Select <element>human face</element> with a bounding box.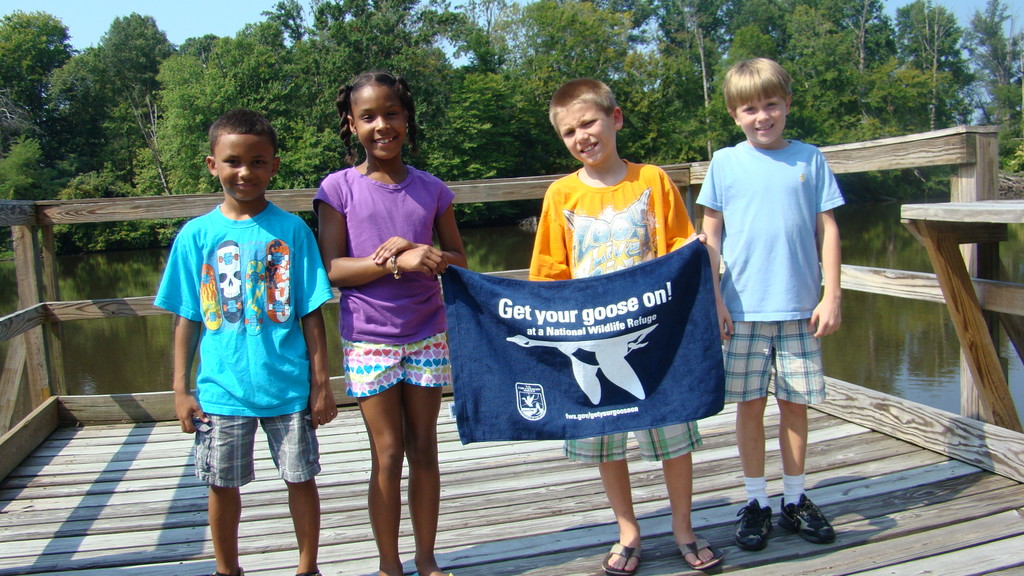
348:84:403:159.
